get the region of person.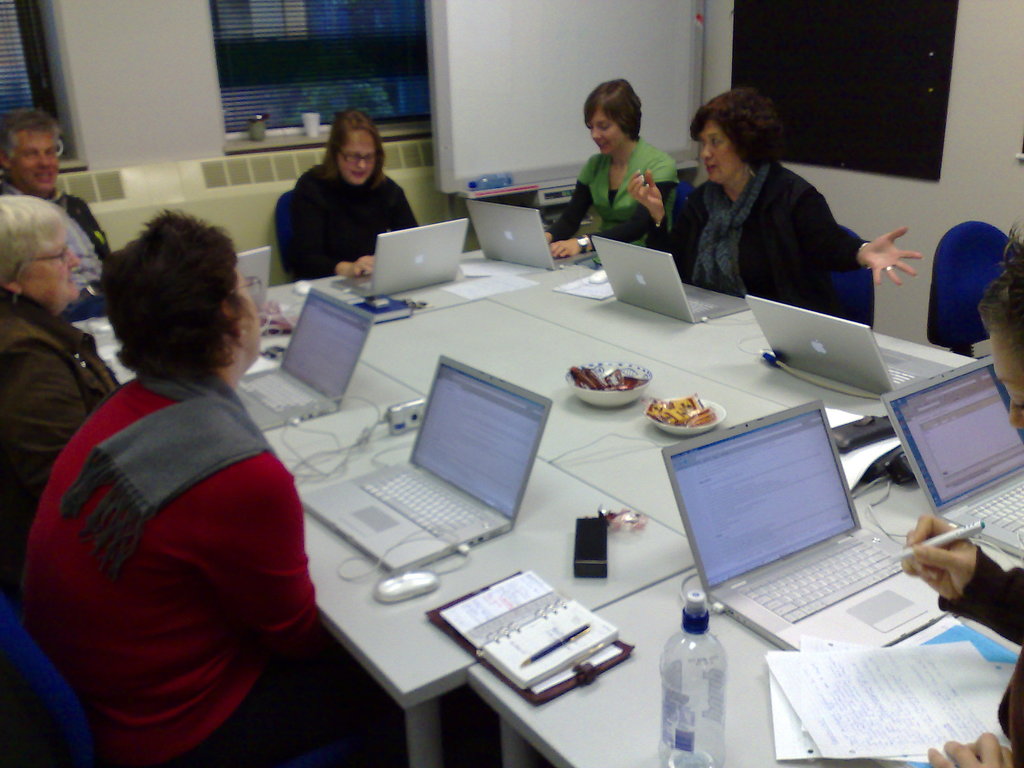
<bbox>287, 111, 420, 282</bbox>.
